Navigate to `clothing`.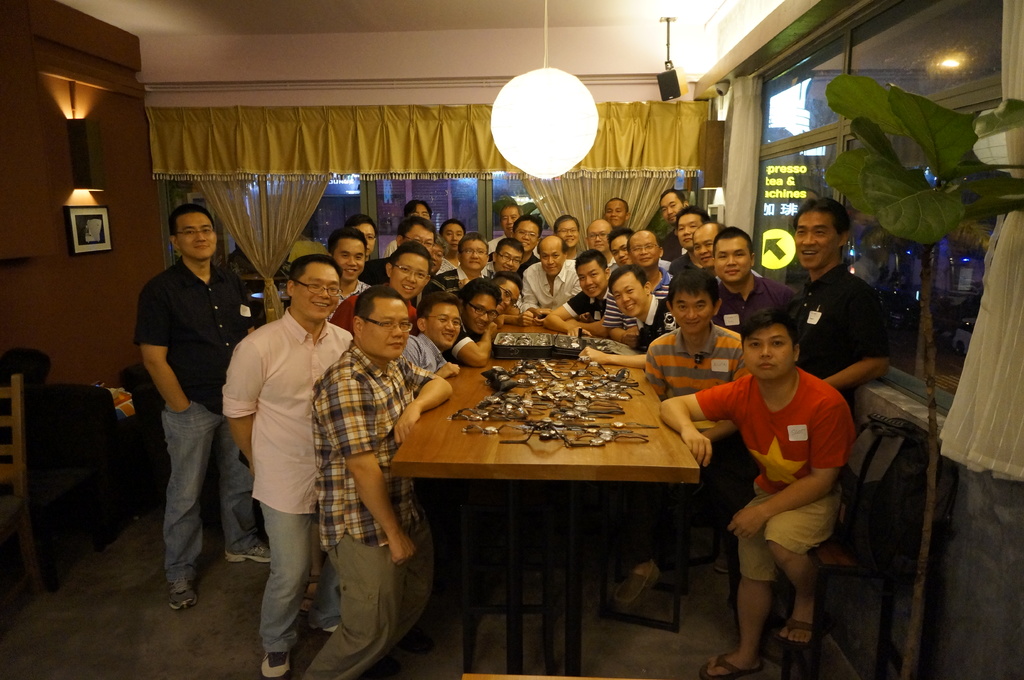
Navigation target: rect(220, 305, 360, 652).
